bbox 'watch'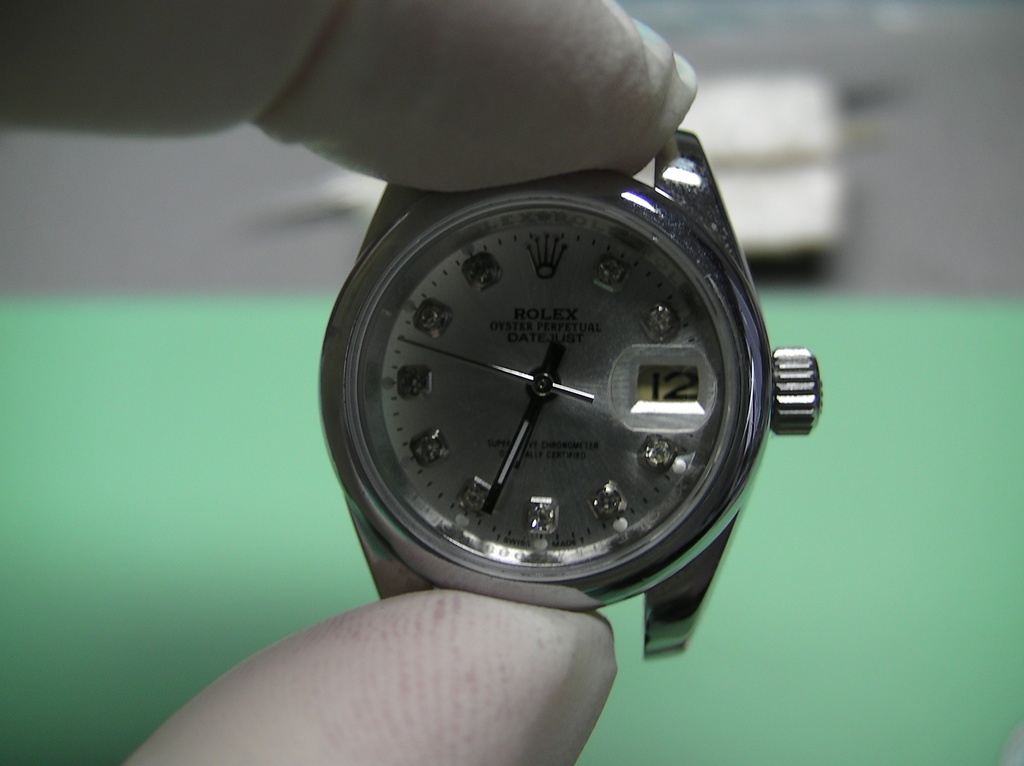
select_region(317, 128, 820, 664)
